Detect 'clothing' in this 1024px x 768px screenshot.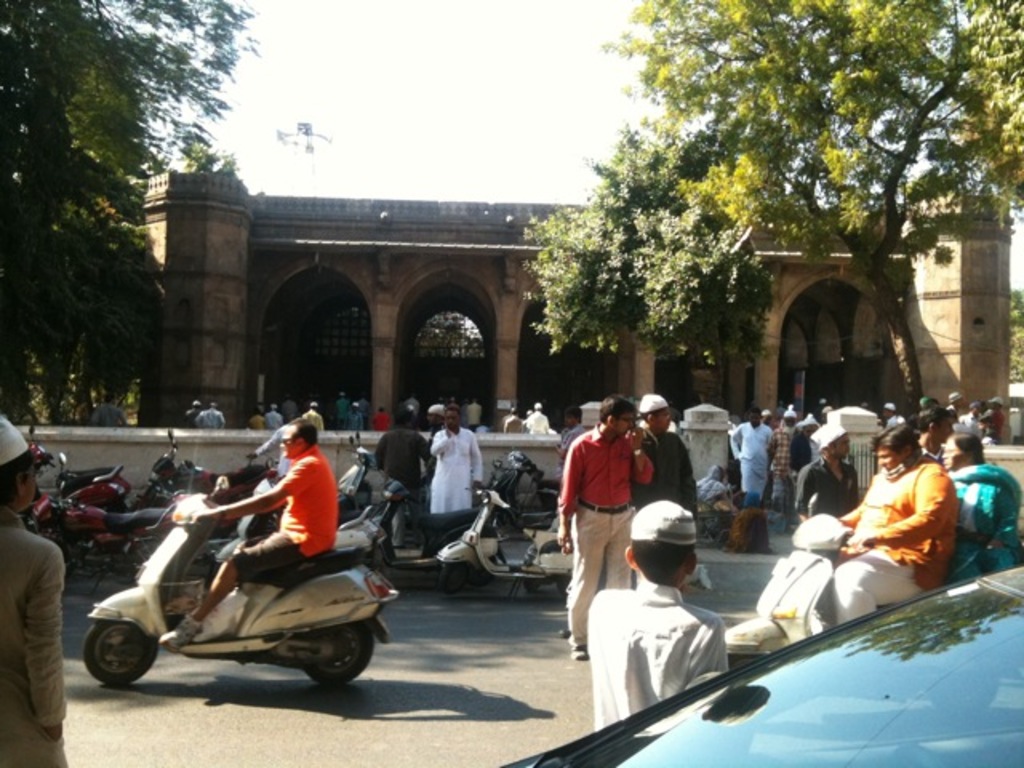
Detection: BBox(378, 426, 429, 539).
